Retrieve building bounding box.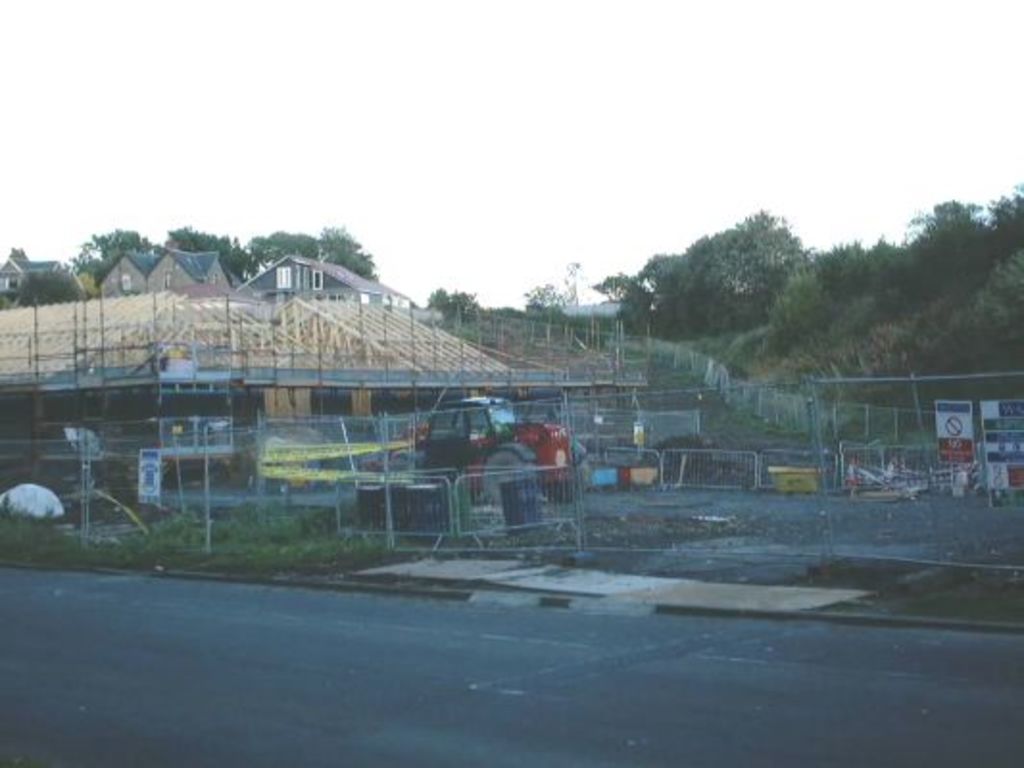
Bounding box: box(0, 242, 651, 463).
